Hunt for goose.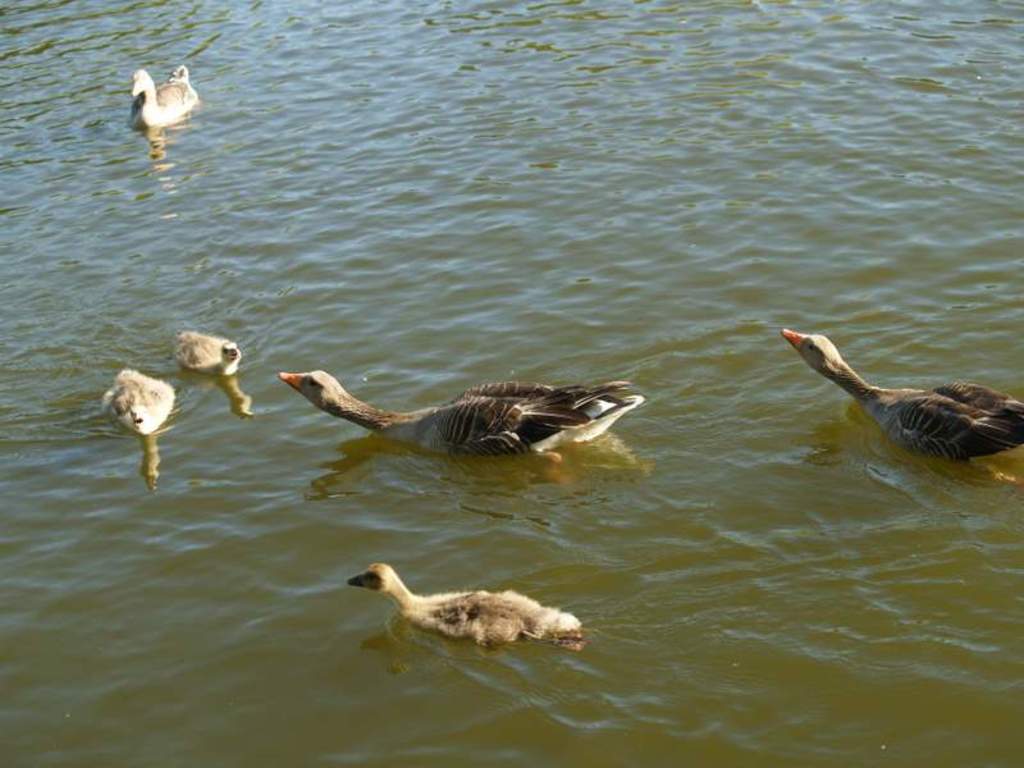
Hunted down at x1=128, y1=70, x2=195, y2=124.
